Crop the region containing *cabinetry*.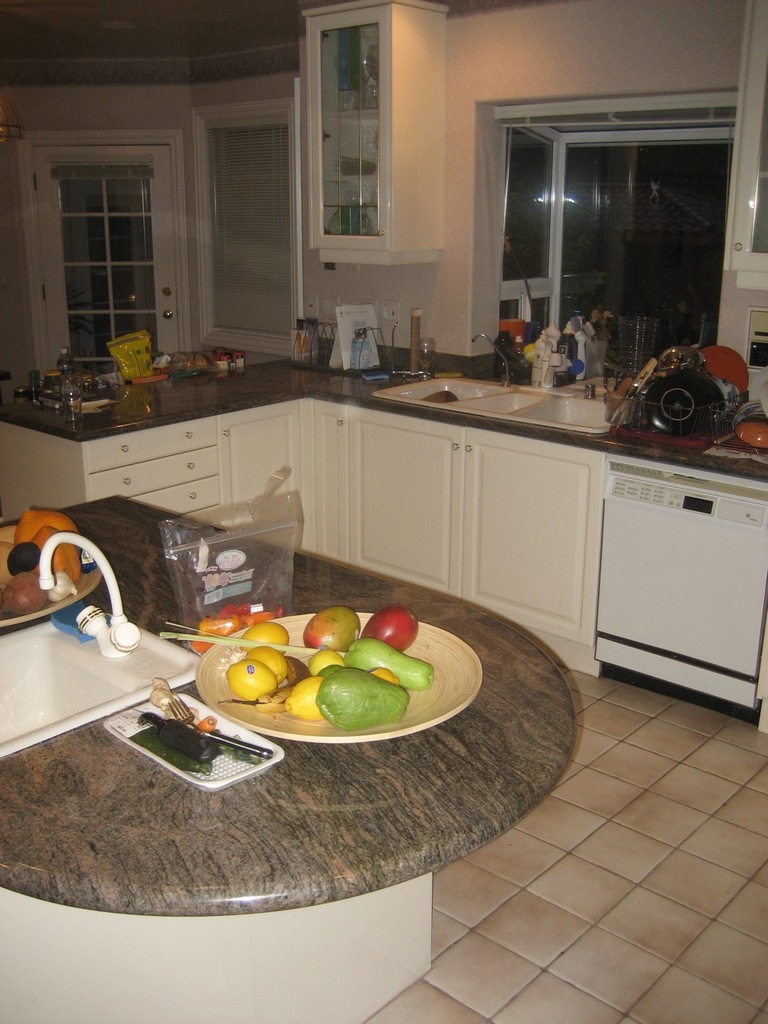
Crop region: [left=718, top=5, right=767, bottom=294].
